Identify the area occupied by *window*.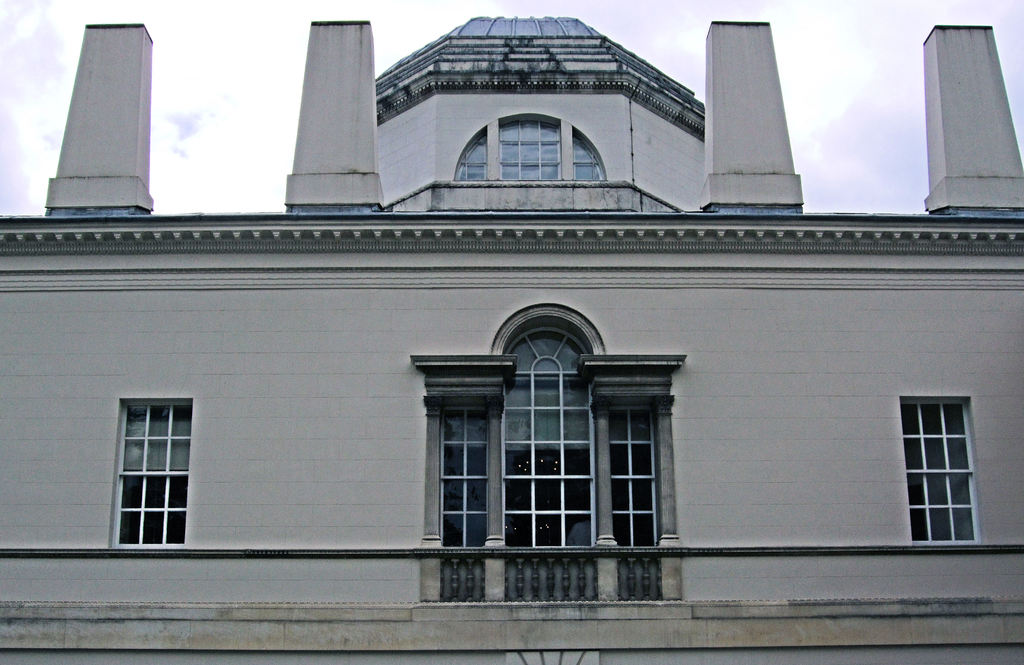
Area: crop(605, 407, 656, 546).
